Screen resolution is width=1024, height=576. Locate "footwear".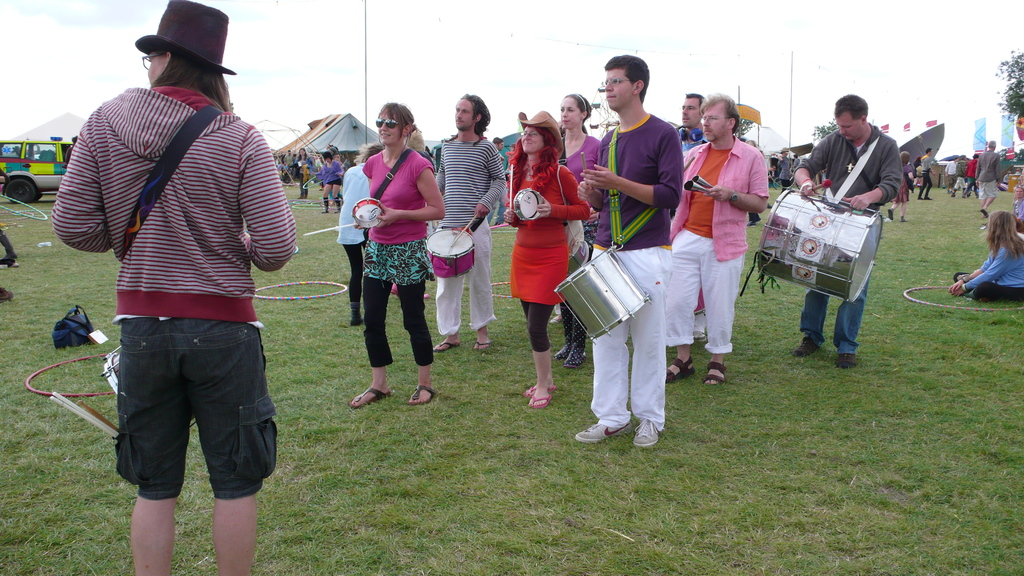
(353, 303, 364, 326).
